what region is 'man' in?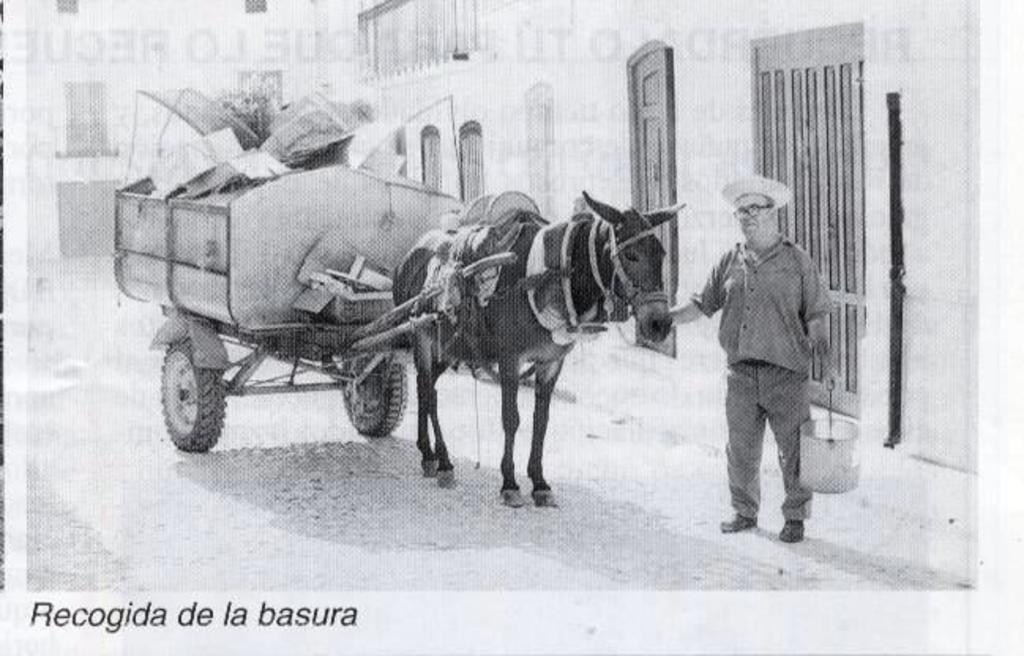
[x1=669, y1=173, x2=827, y2=539].
